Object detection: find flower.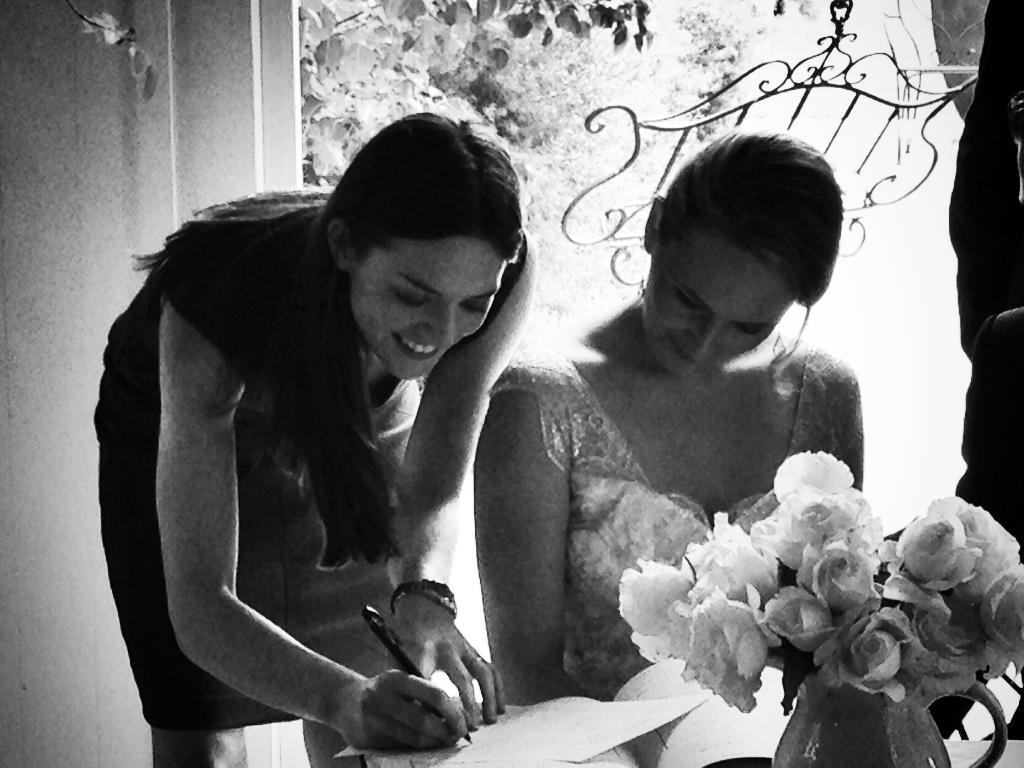
(771,452,855,545).
